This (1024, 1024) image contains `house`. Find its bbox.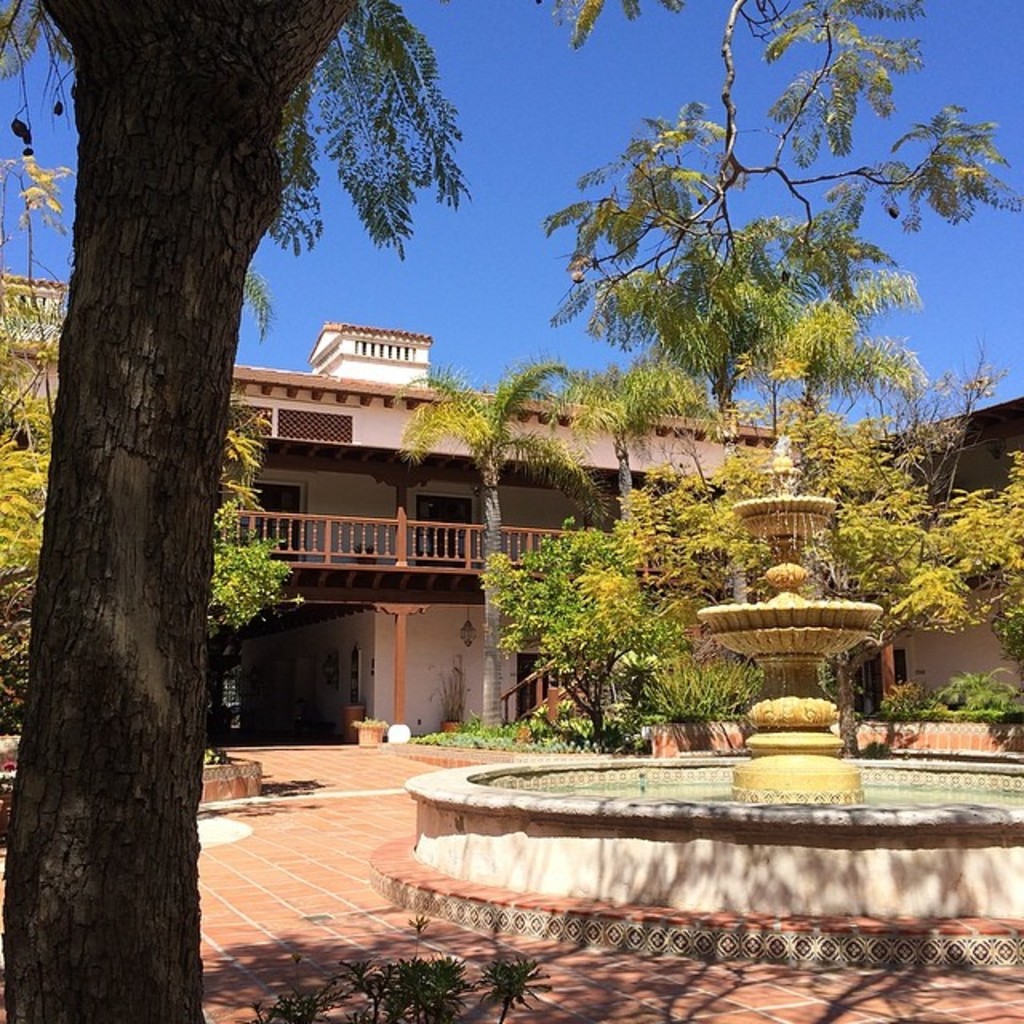
[0,272,1022,755].
